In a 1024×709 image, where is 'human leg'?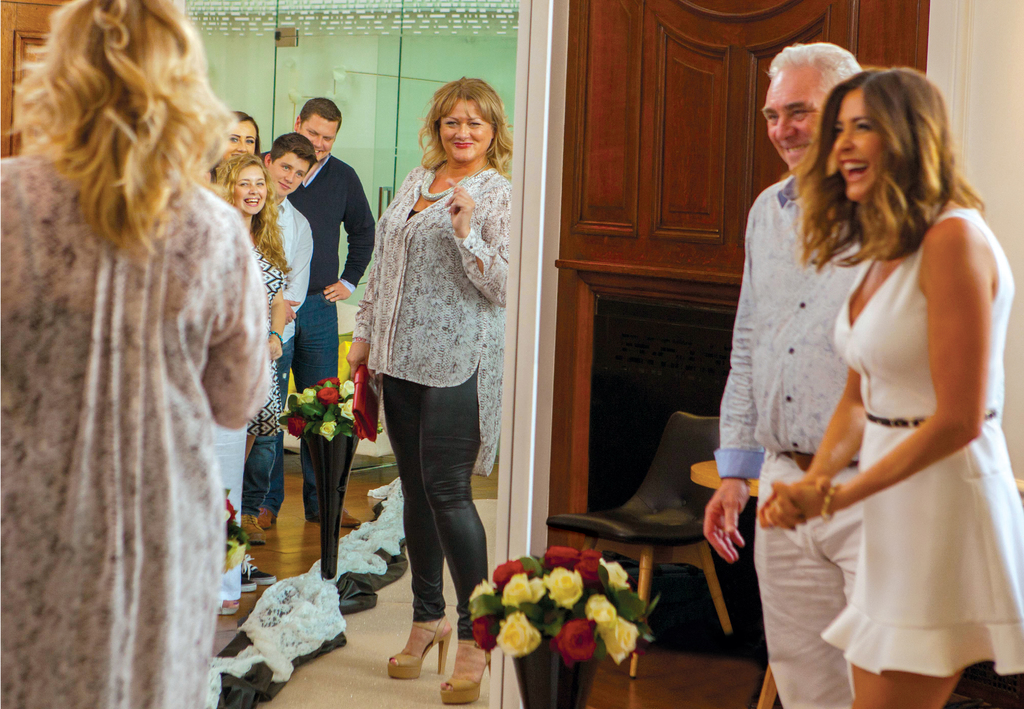
289:290:353:523.
